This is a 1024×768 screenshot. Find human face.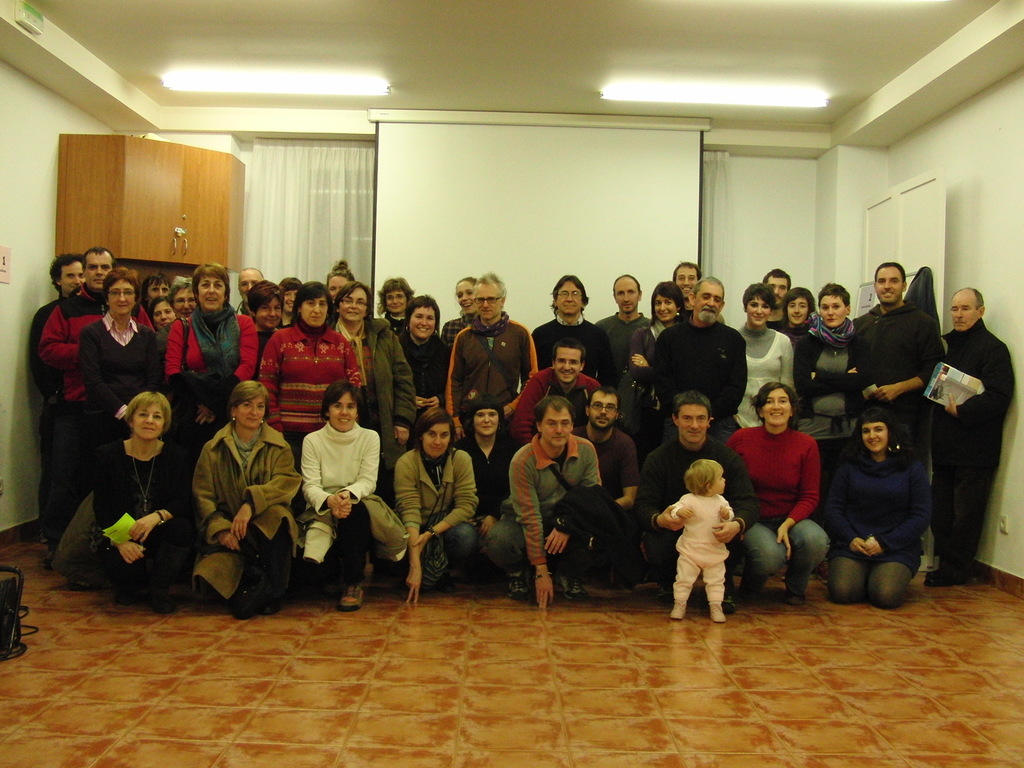
Bounding box: (left=543, top=410, right=573, bottom=449).
